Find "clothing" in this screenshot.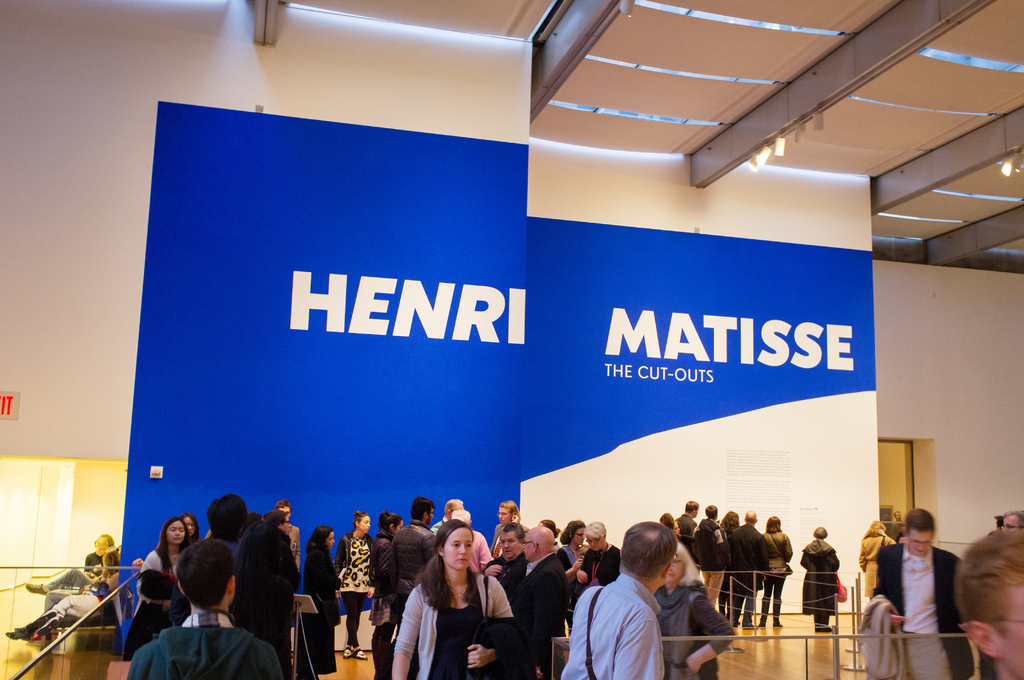
The bounding box for "clothing" is x1=800 y1=541 x2=839 y2=617.
